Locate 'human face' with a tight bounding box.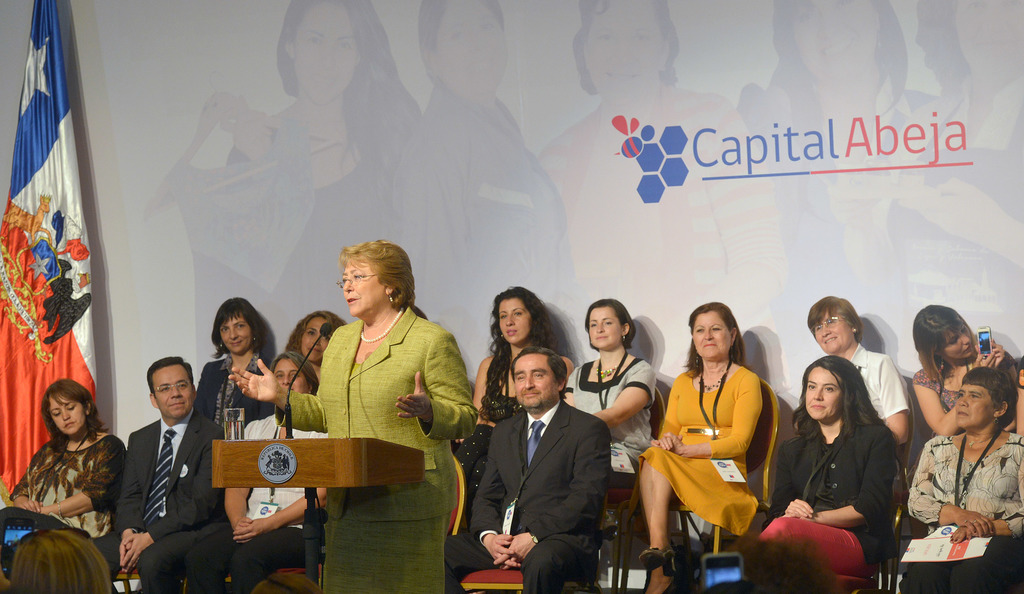
957/380/997/428.
